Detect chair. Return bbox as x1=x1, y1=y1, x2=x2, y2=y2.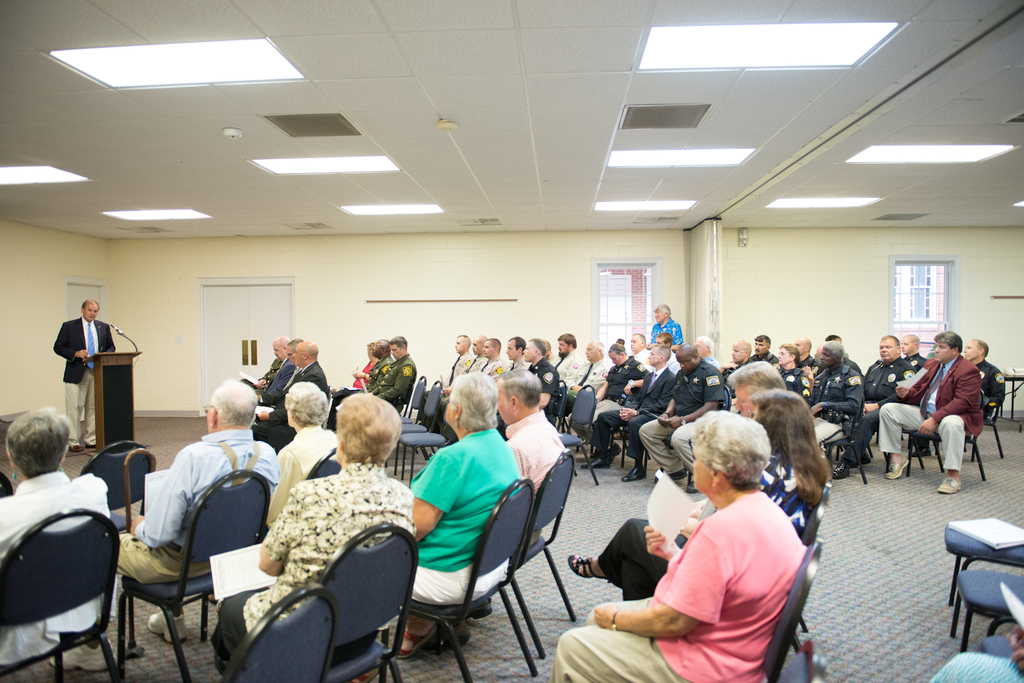
x1=399, y1=369, x2=422, y2=420.
